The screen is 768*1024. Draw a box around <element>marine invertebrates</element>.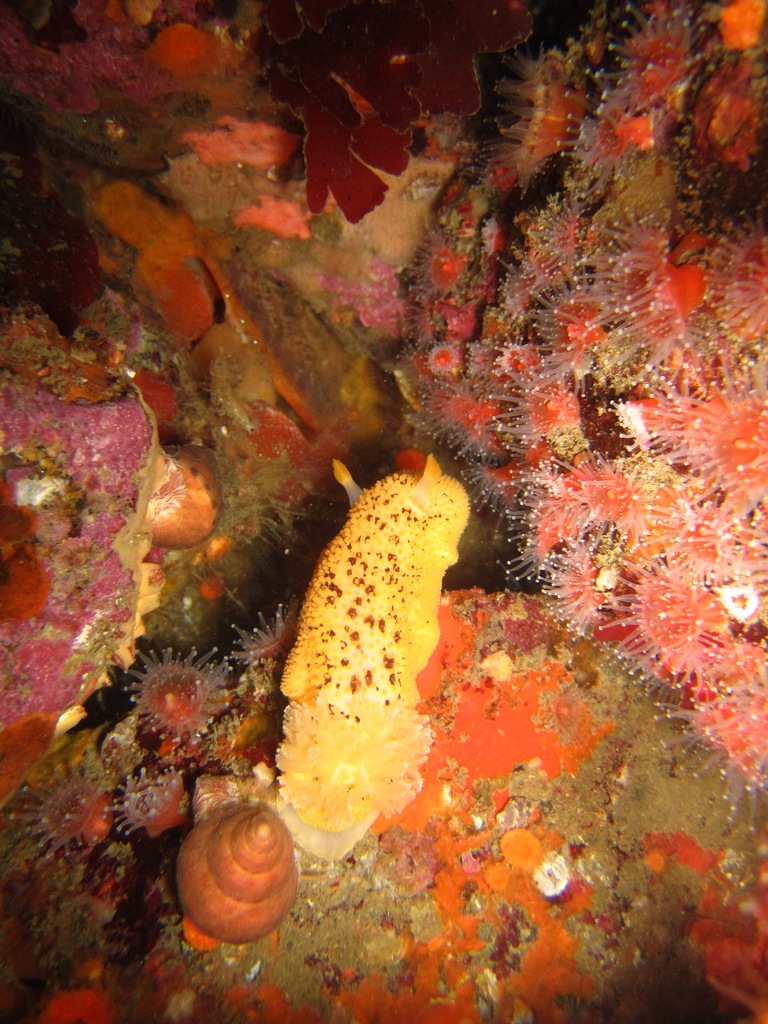
rect(9, 756, 138, 865).
